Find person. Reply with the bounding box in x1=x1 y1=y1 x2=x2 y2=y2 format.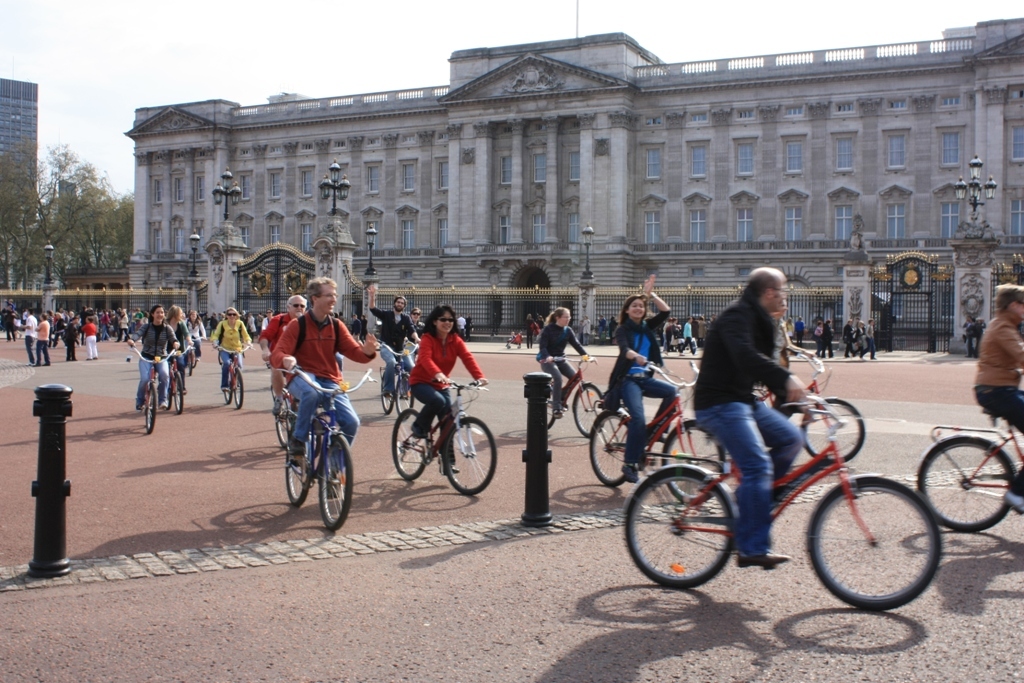
x1=213 y1=308 x2=254 y2=395.
